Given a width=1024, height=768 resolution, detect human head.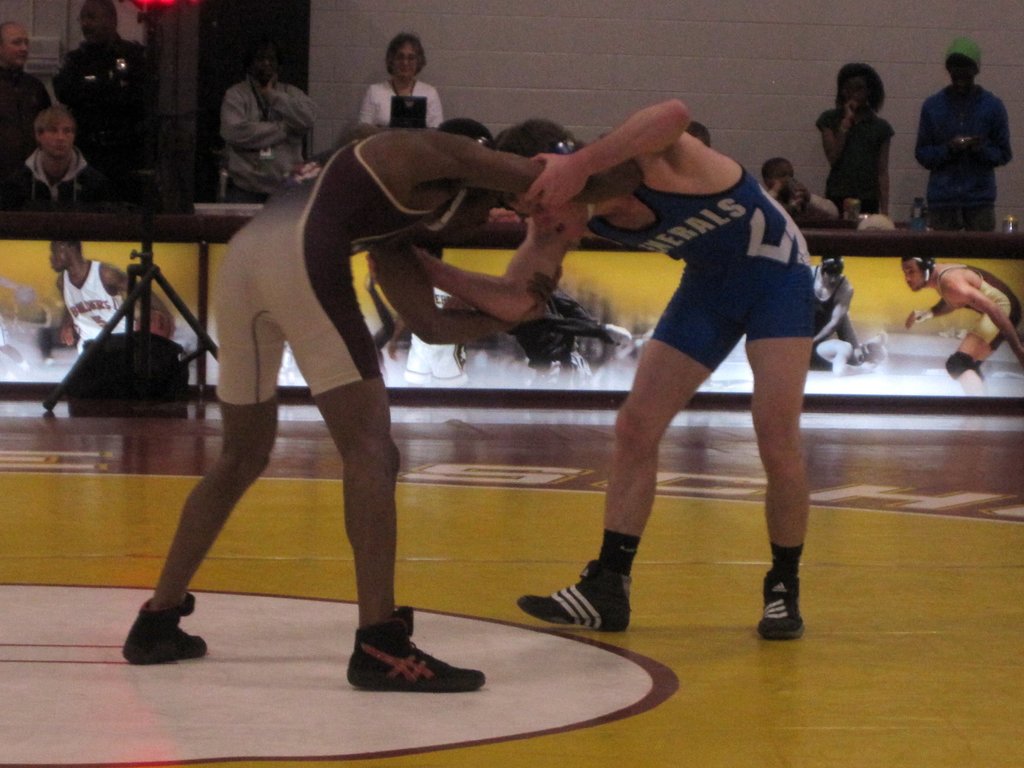
<box>35,107,79,163</box>.
